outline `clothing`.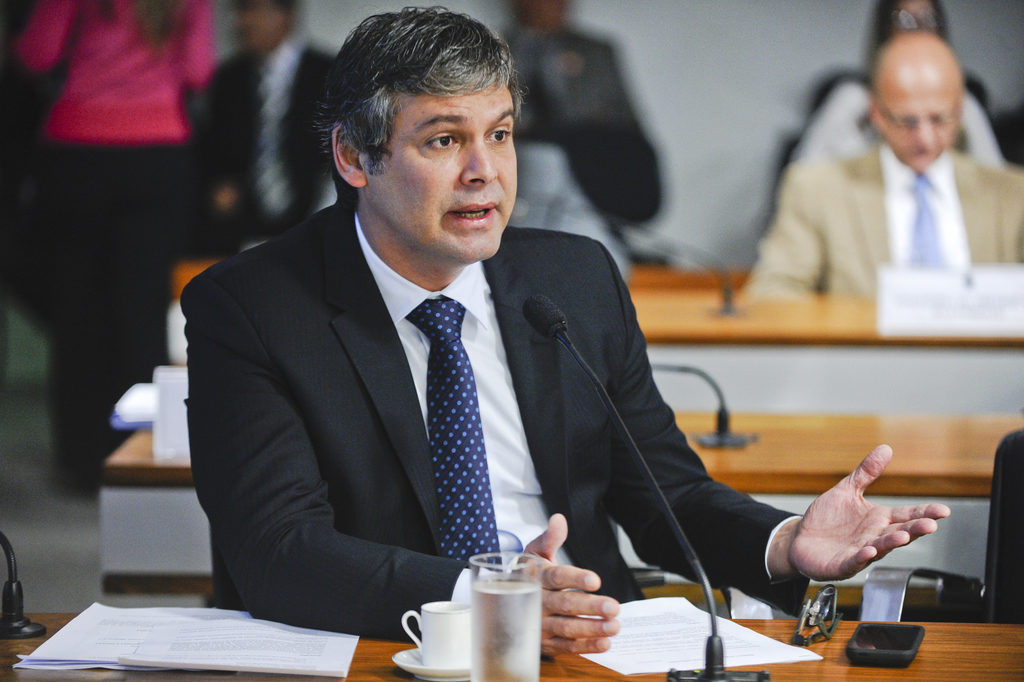
Outline: (26,0,212,460).
